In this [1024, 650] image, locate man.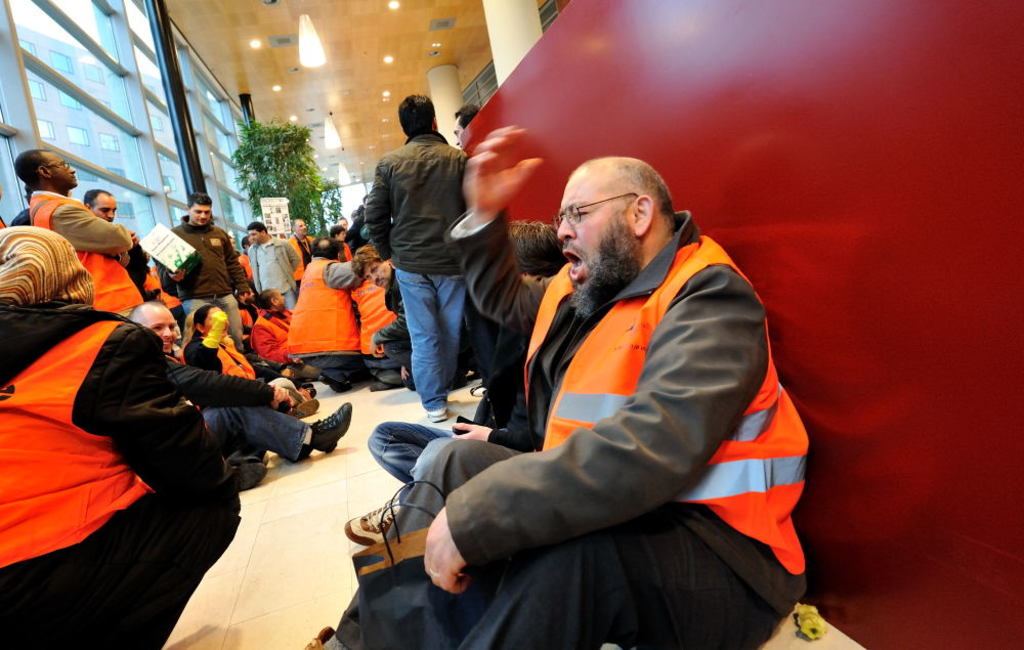
Bounding box: select_region(365, 255, 418, 351).
